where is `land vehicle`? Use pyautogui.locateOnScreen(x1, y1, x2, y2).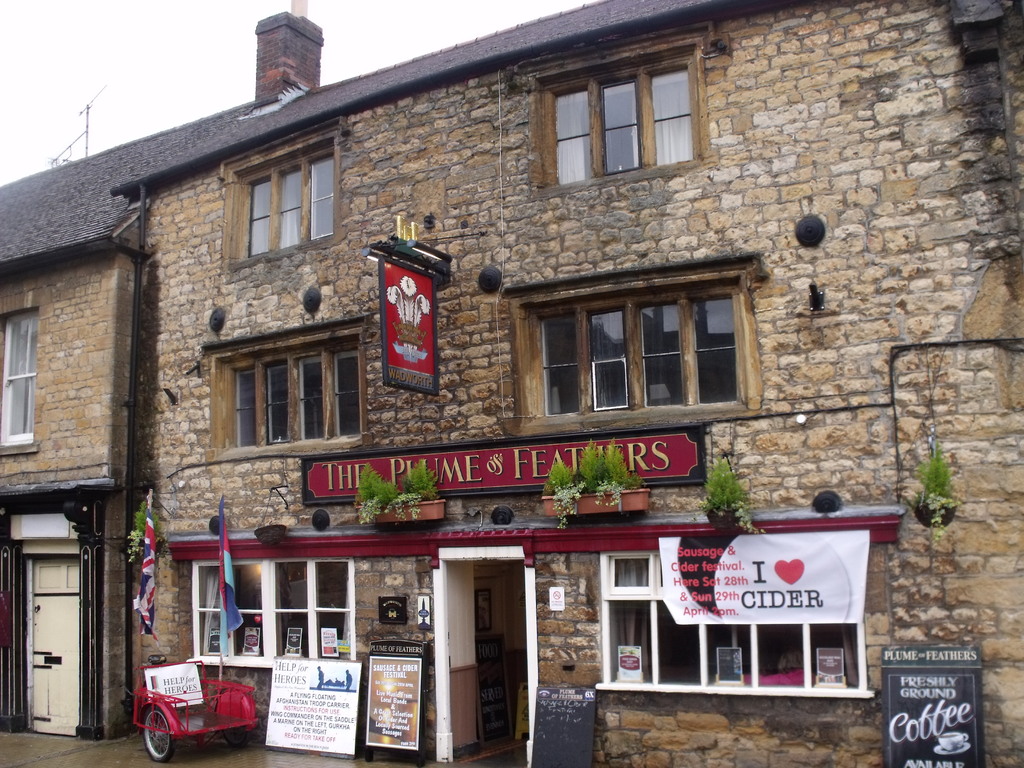
pyautogui.locateOnScreen(134, 671, 241, 765).
